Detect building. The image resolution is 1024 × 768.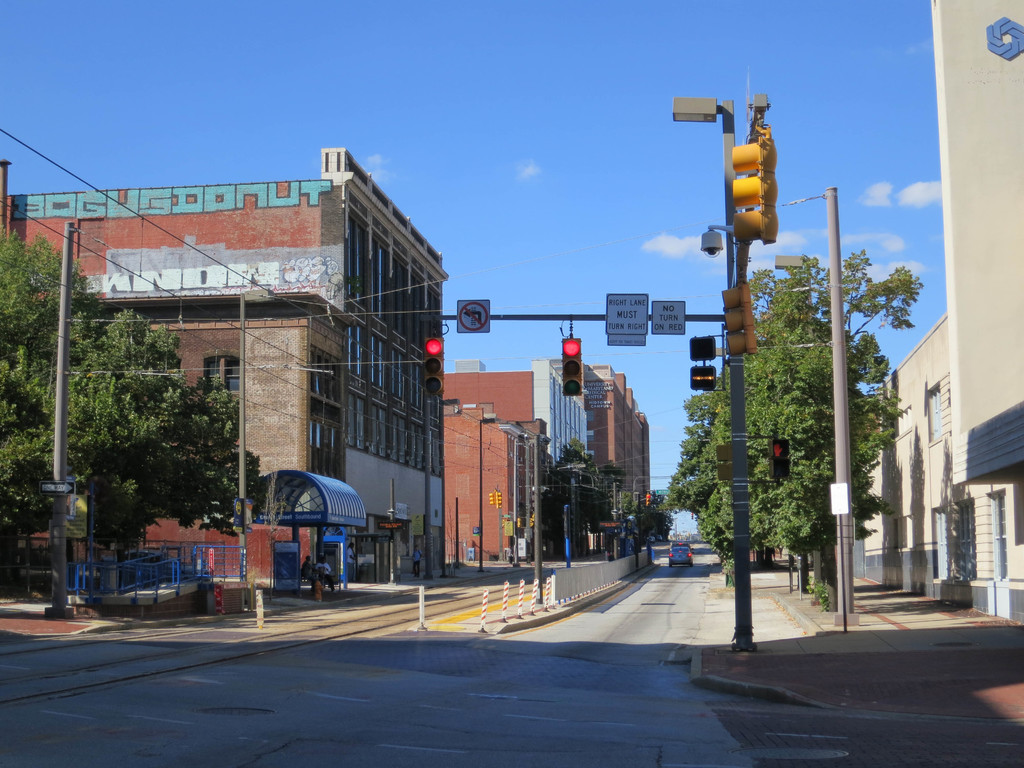
[x1=445, y1=353, x2=588, y2=563].
